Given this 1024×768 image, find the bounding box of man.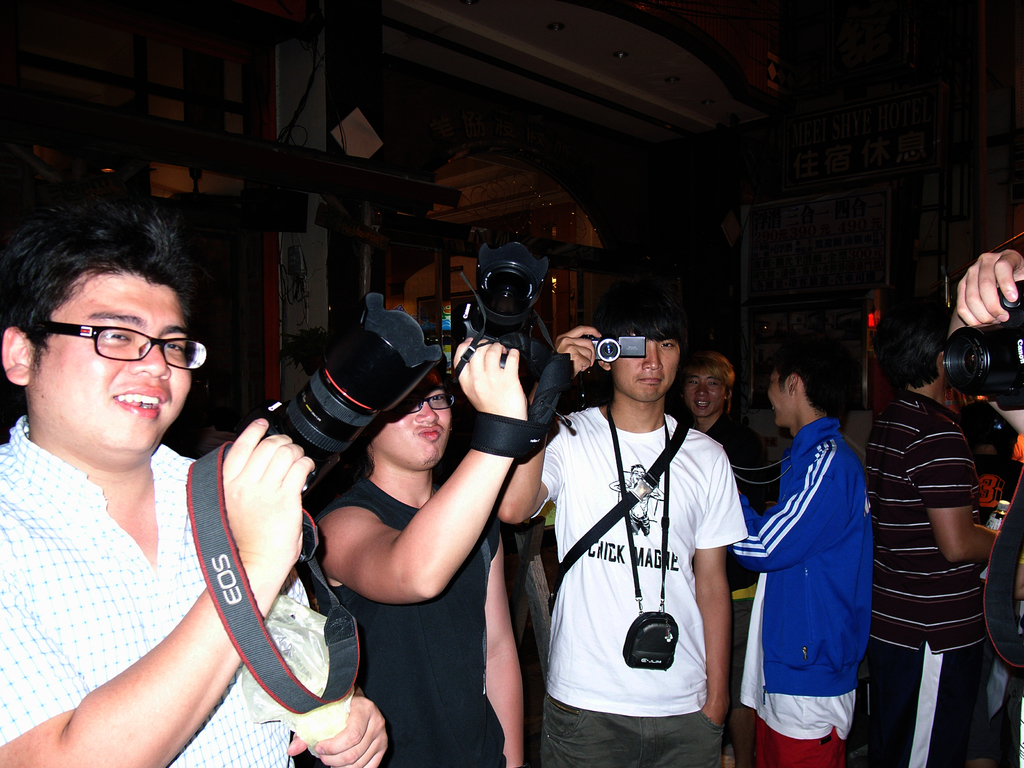
select_region(705, 341, 874, 765).
